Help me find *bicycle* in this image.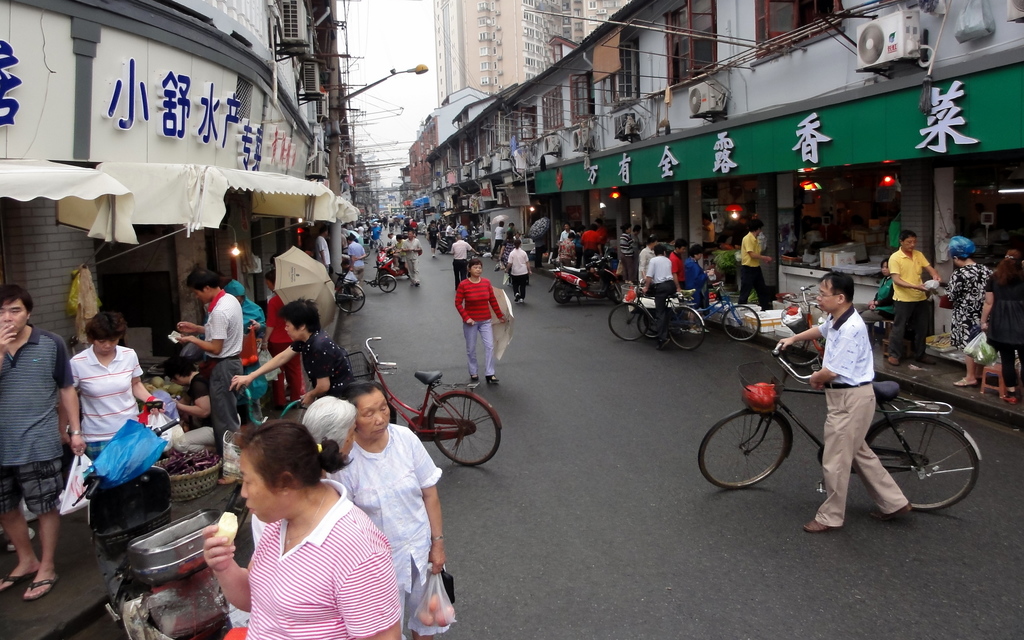
Found it: (left=337, top=337, right=496, bottom=476).
